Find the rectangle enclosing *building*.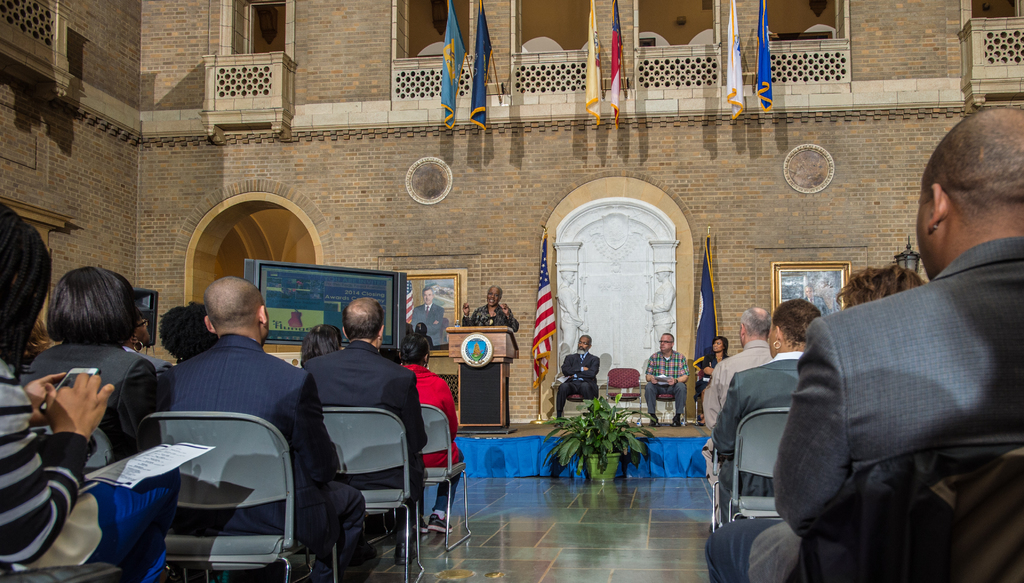
0:0:1023:582.
